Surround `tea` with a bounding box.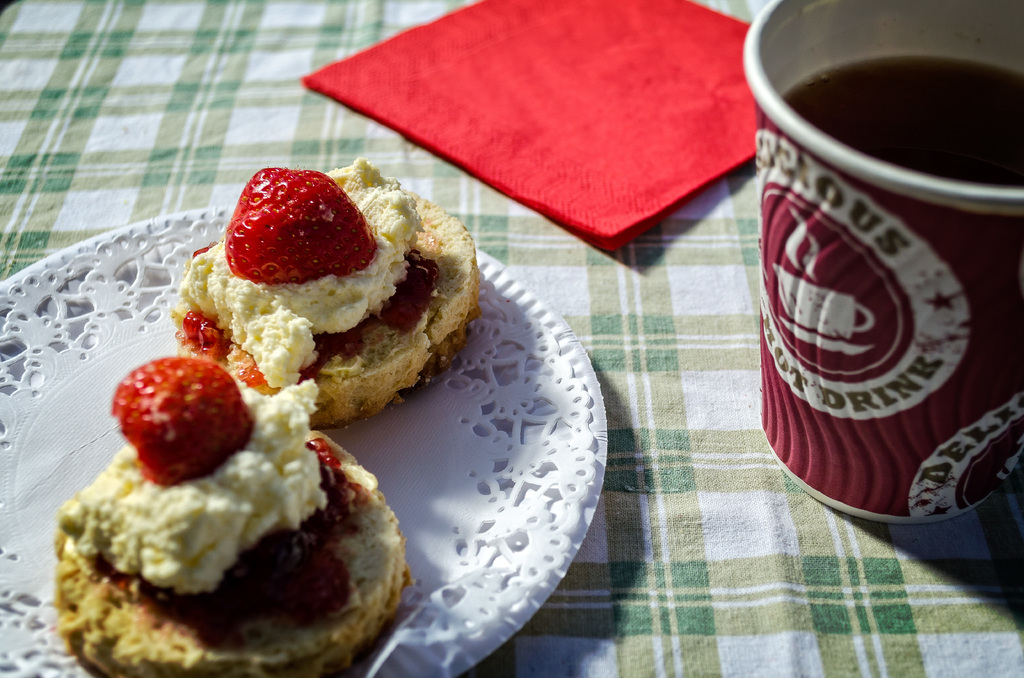
780, 57, 1021, 190.
